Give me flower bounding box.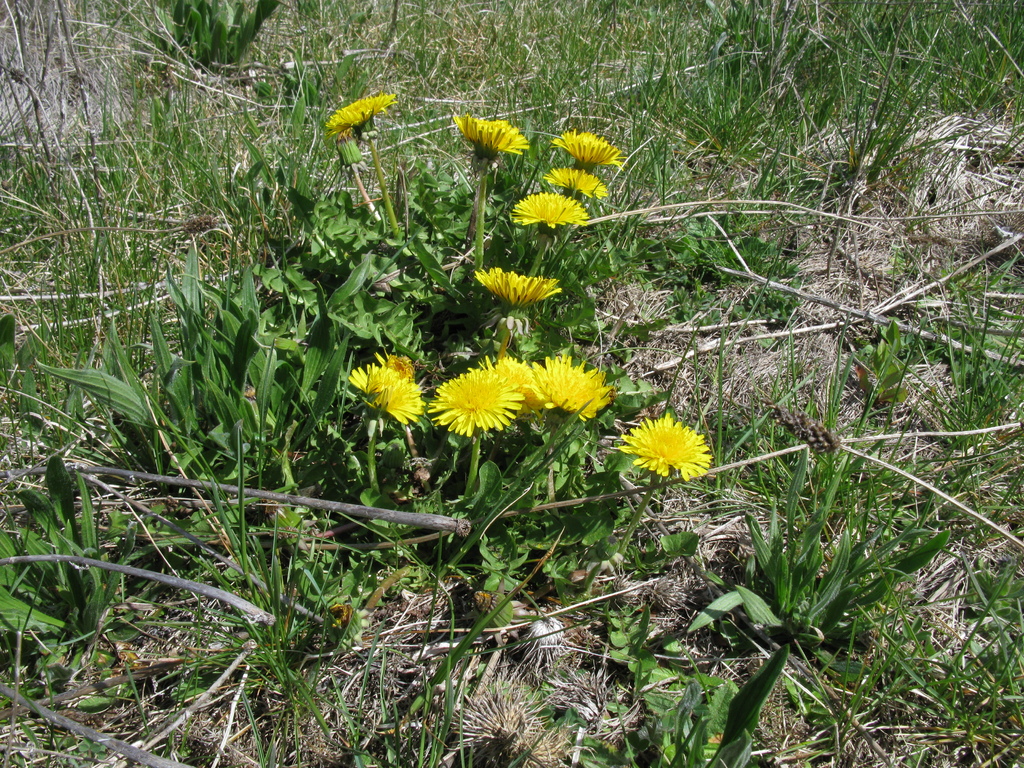
[515,352,608,424].
